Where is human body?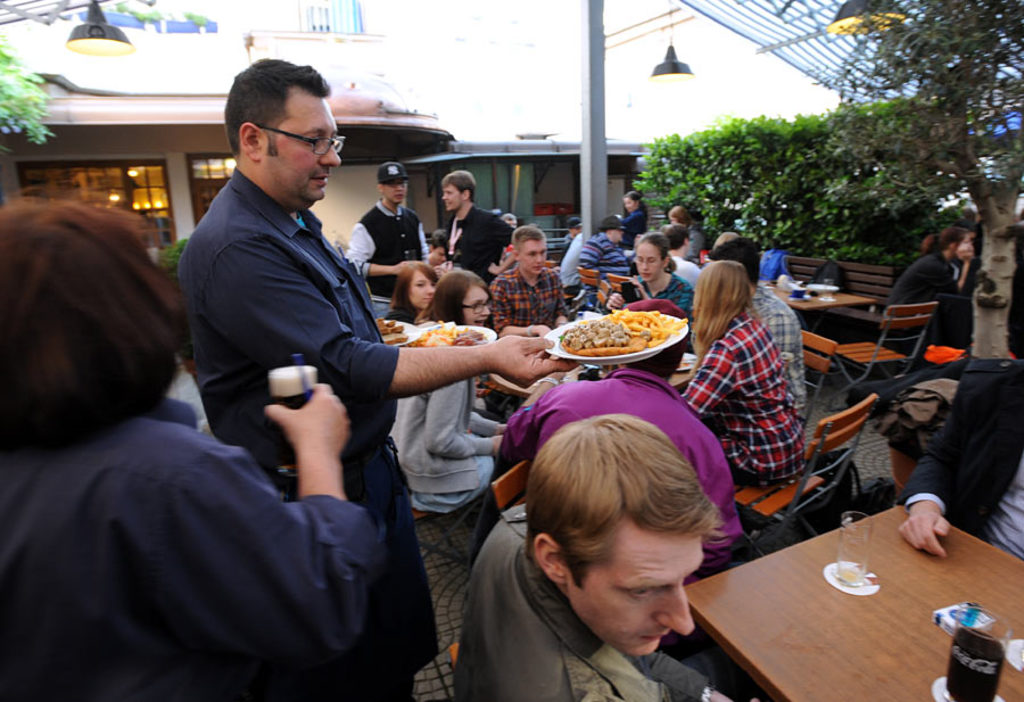
x1=592, y1=234, x2=695, y2=340.
